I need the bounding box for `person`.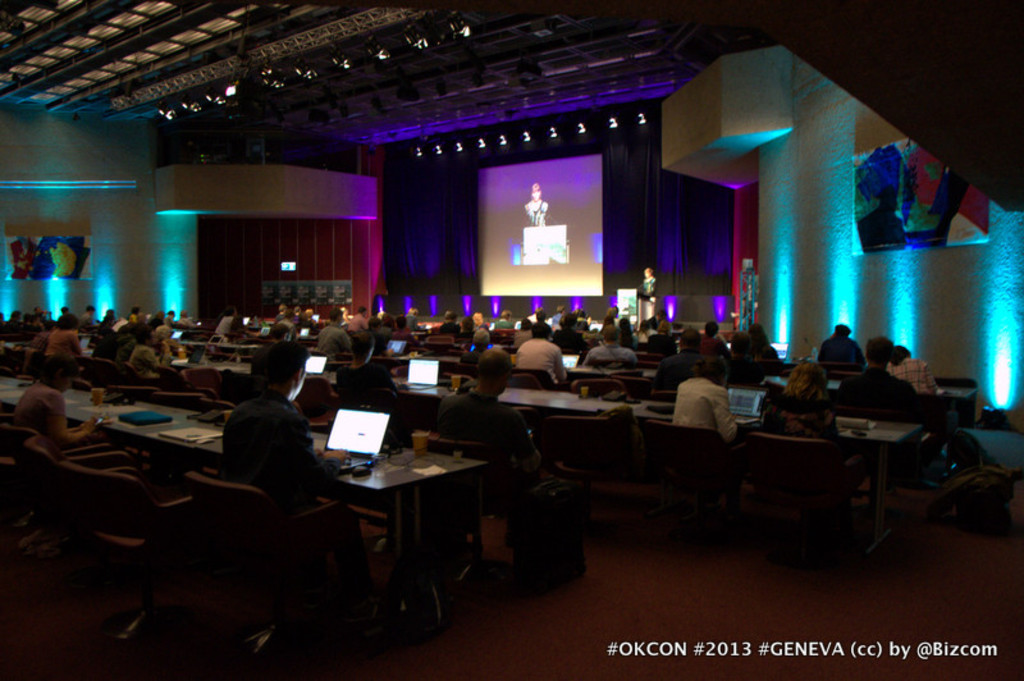
Here it is: left=671, top=353, right=736, bottom=437.
